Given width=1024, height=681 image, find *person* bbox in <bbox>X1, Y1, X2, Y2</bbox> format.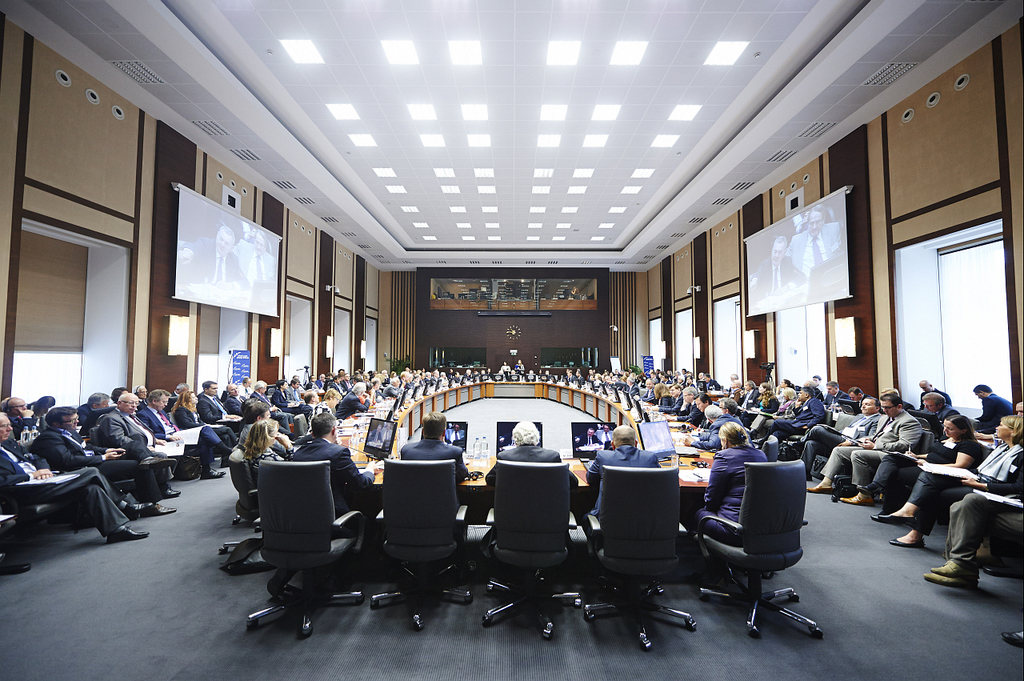
<bbox>337, 379, 372, 419</bbox>.
